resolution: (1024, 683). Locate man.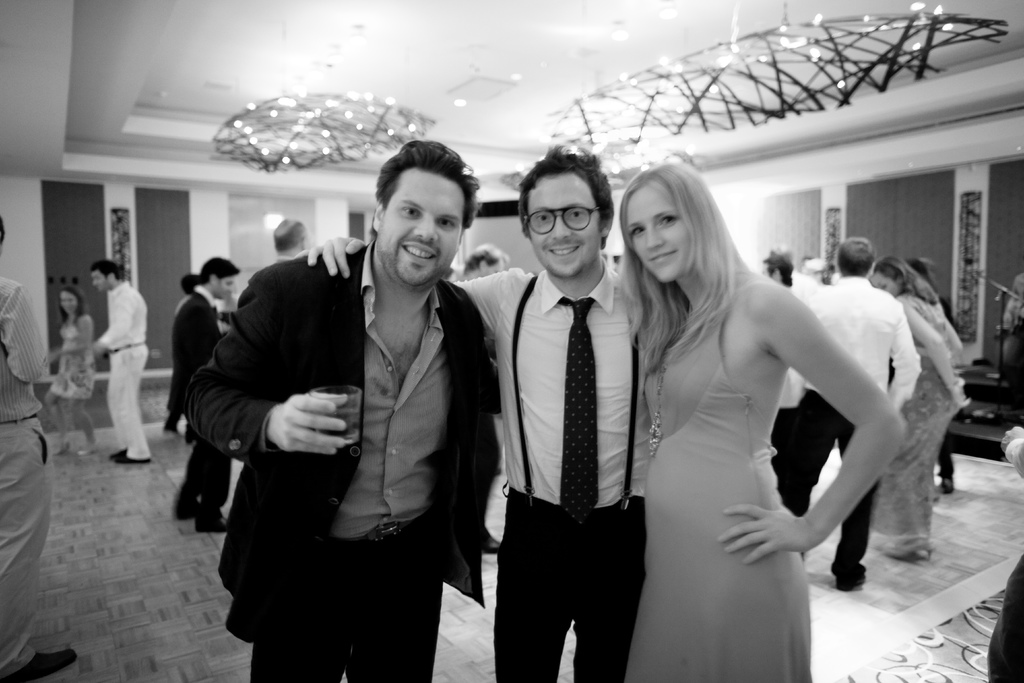
[298, 143, 637, 682].
